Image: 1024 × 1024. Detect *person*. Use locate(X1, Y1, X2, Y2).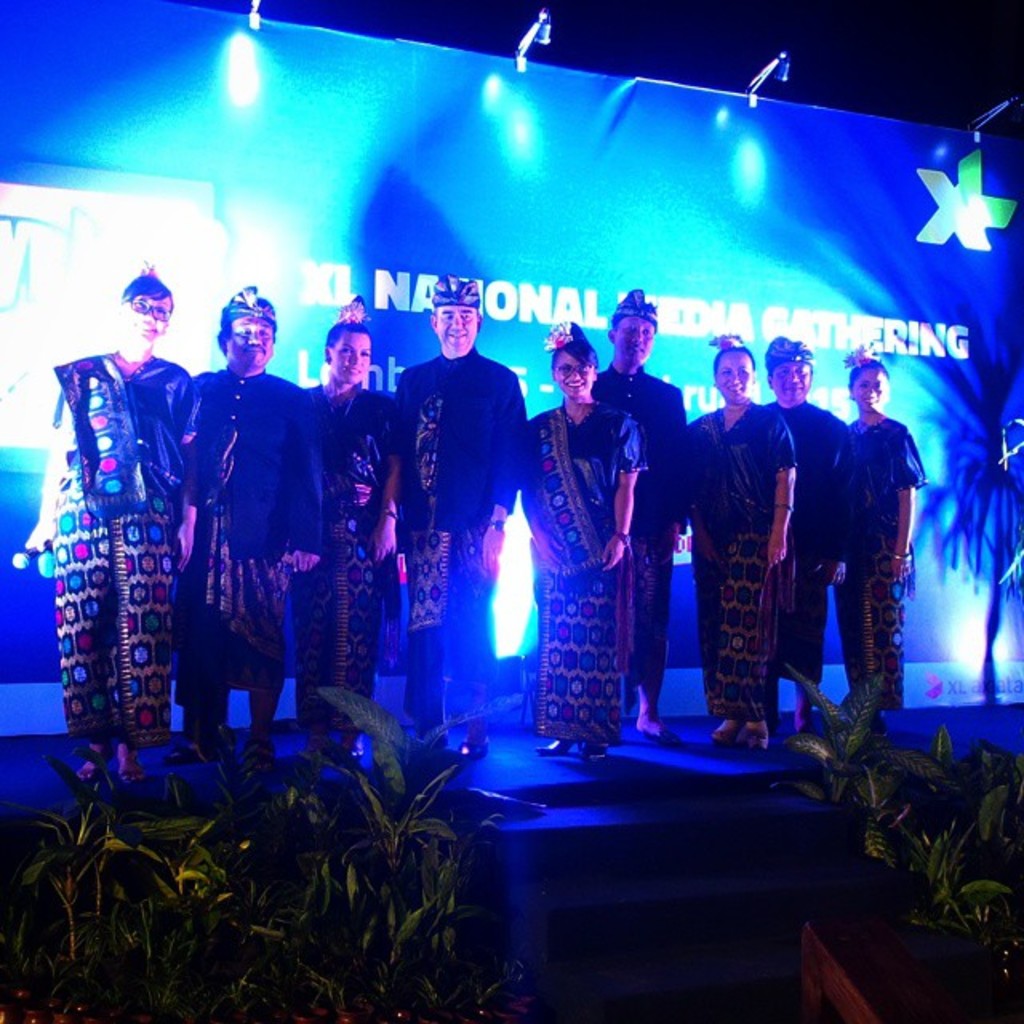
locate(592, 262, 715, 750).
